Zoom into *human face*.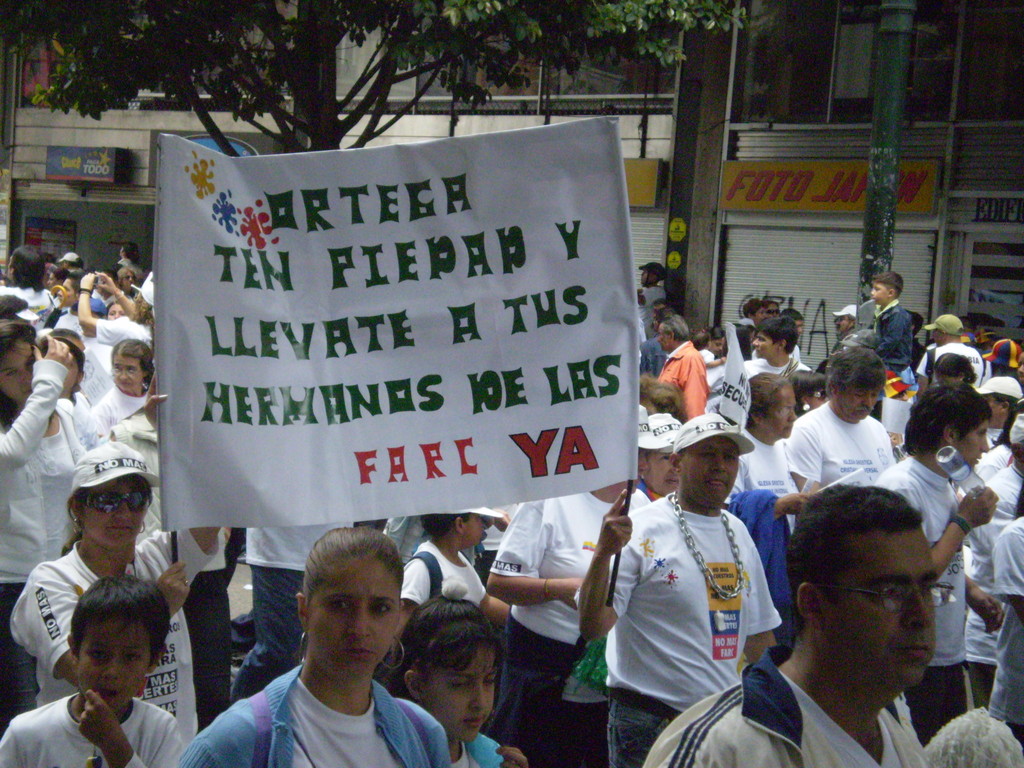
Zoom target: Rect(306, 549, 398, 683).
